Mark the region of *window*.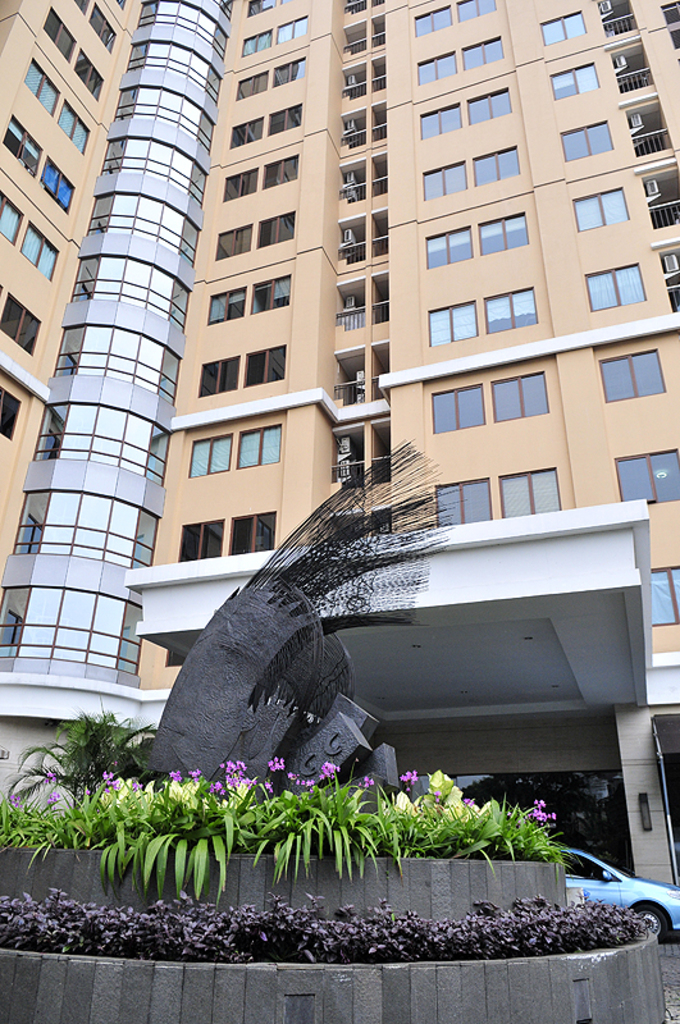
Region: region(93, 0, 120, 47).
